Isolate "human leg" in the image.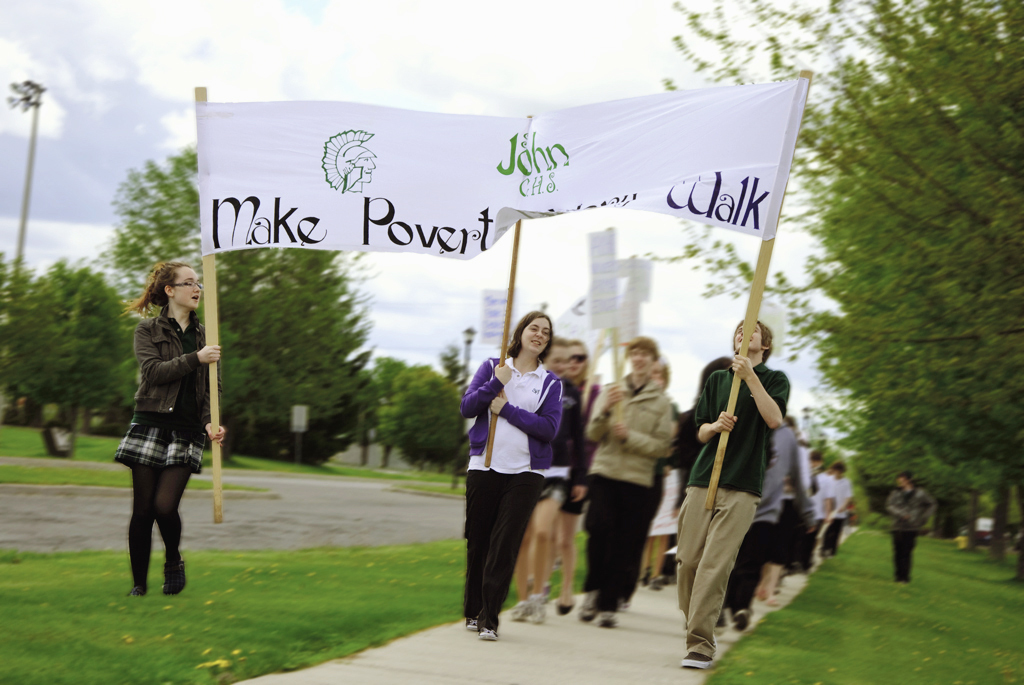
Isolated region: (466, 470, 541, 630).
